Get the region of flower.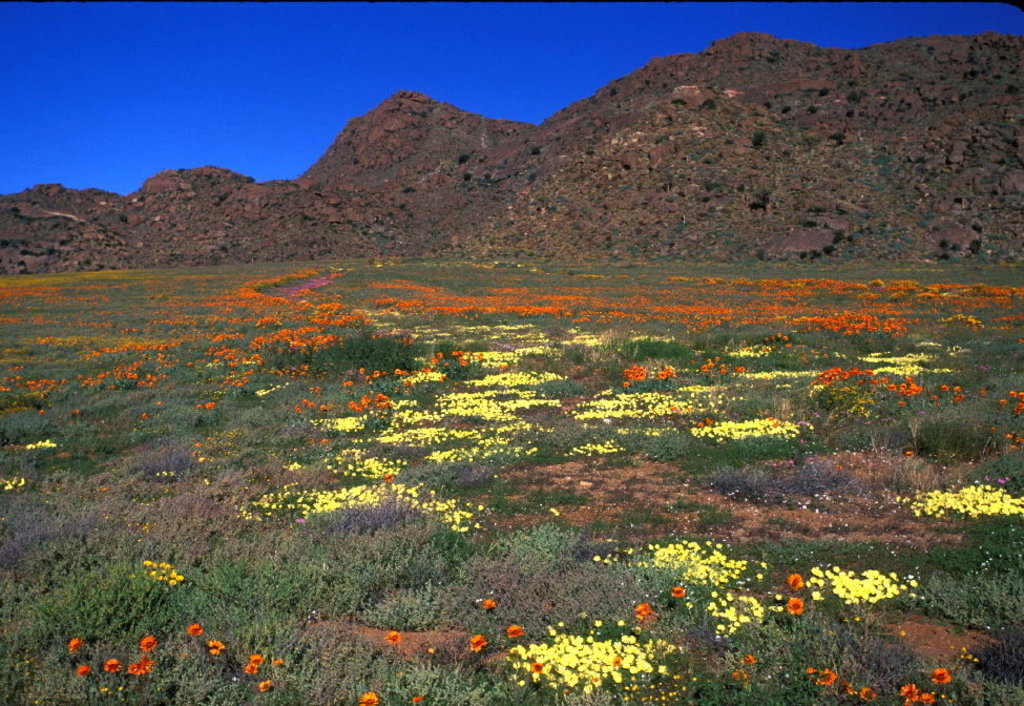
(920, 689, 936, 705).
